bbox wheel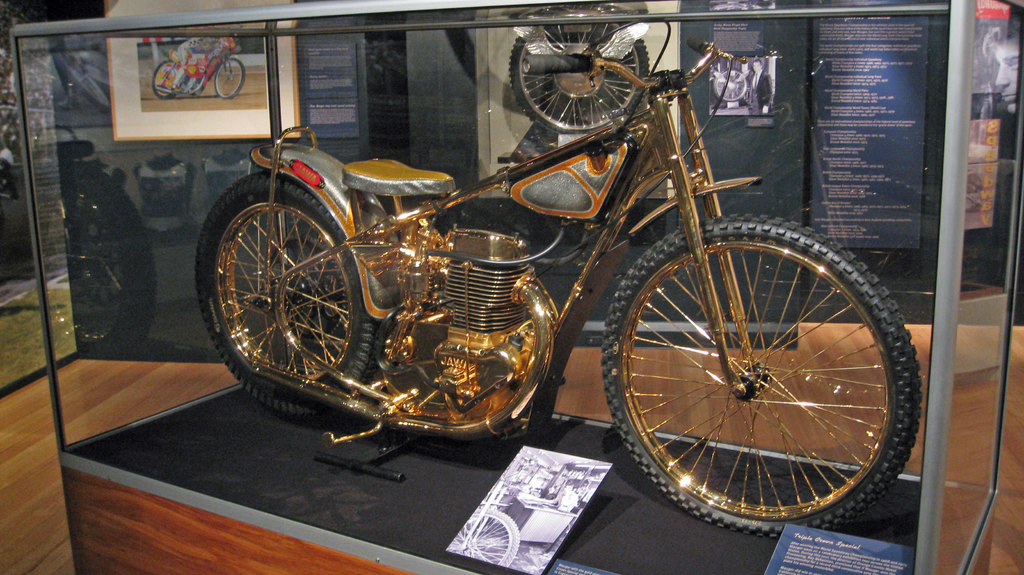
select_region(446, 509, 519, 568)
